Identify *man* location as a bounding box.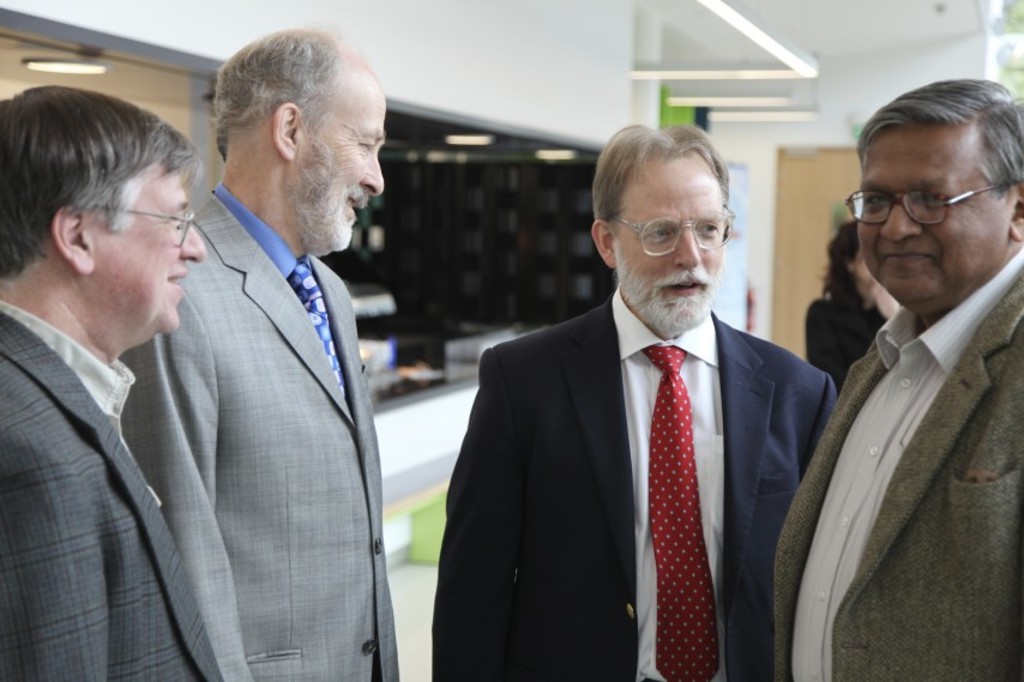
[429,120,838,681].
